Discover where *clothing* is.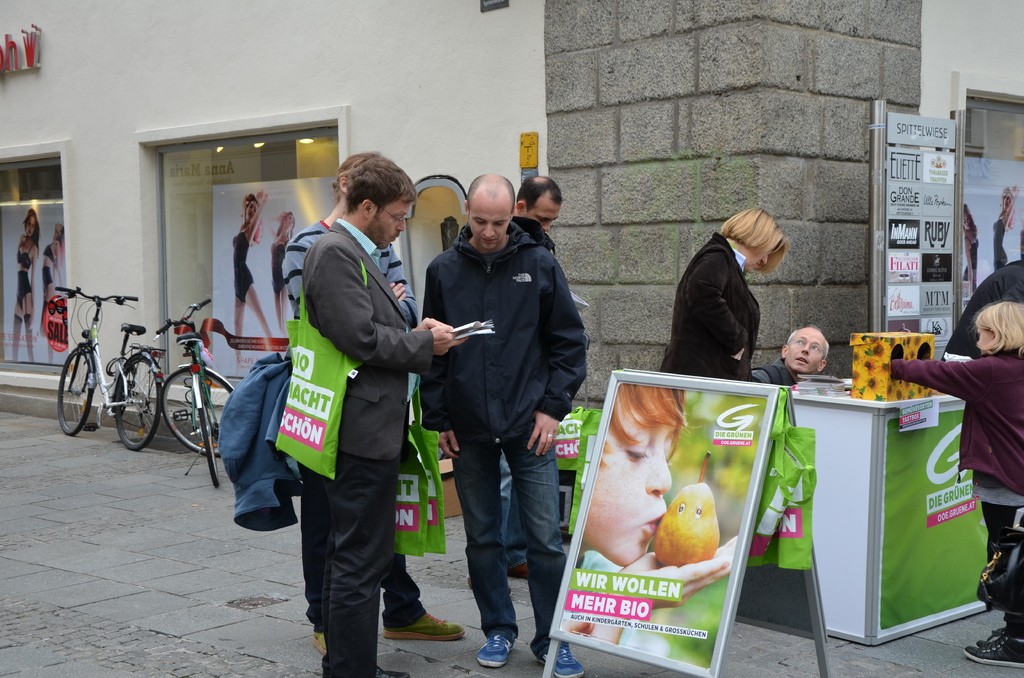
Discovered at l=282, t=220, r=421, b=622.
